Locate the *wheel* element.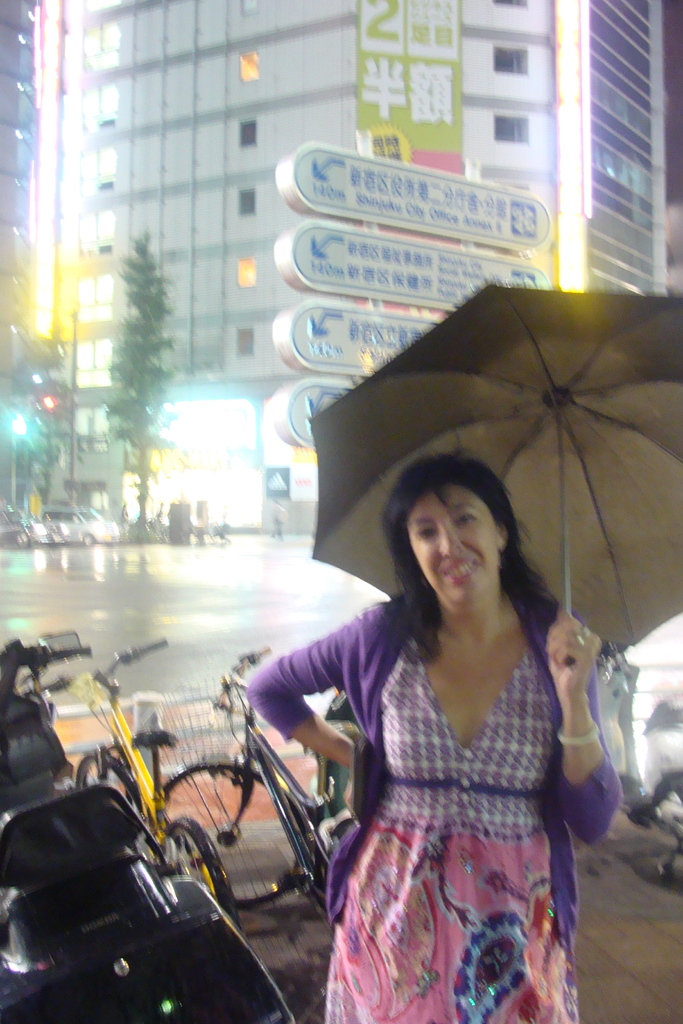
Element bbox: <bbox>163, 824, 220, 904</bbox>.
